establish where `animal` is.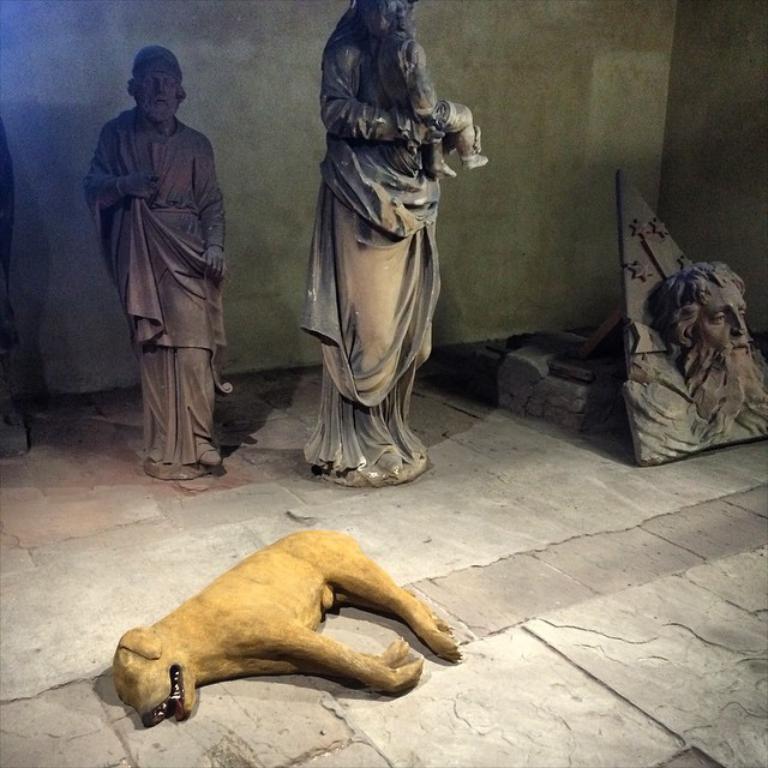
Established at pyautogui.locateOnScreen(112, 524, 463, 728).
